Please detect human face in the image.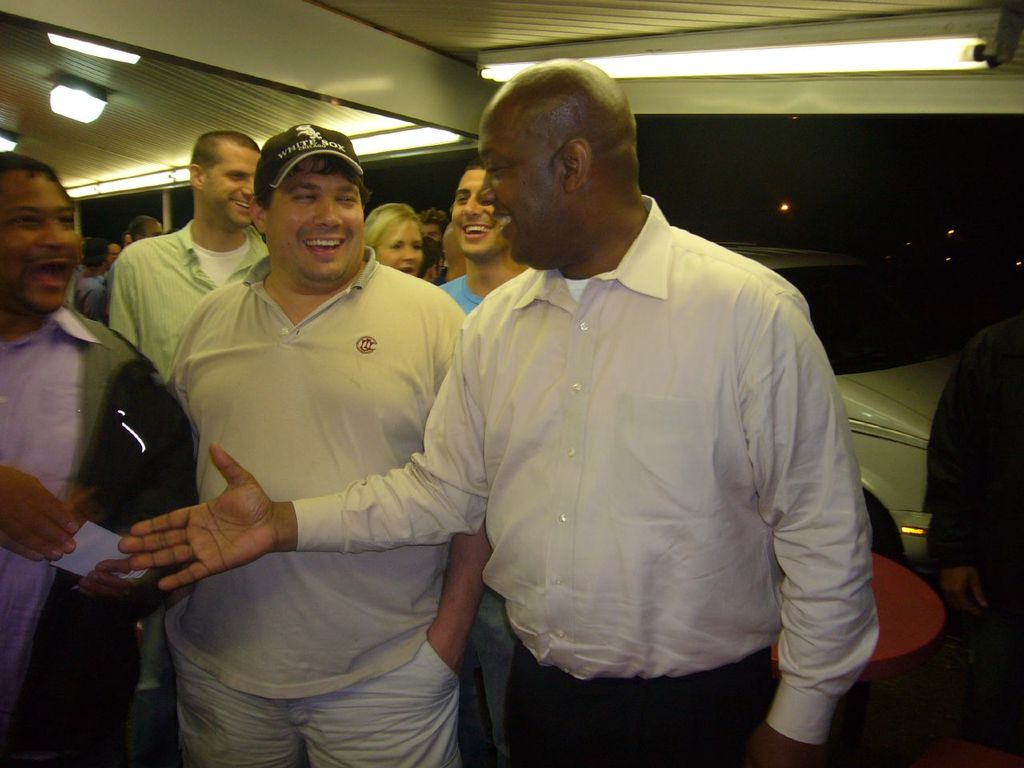
142 218 164 237.
